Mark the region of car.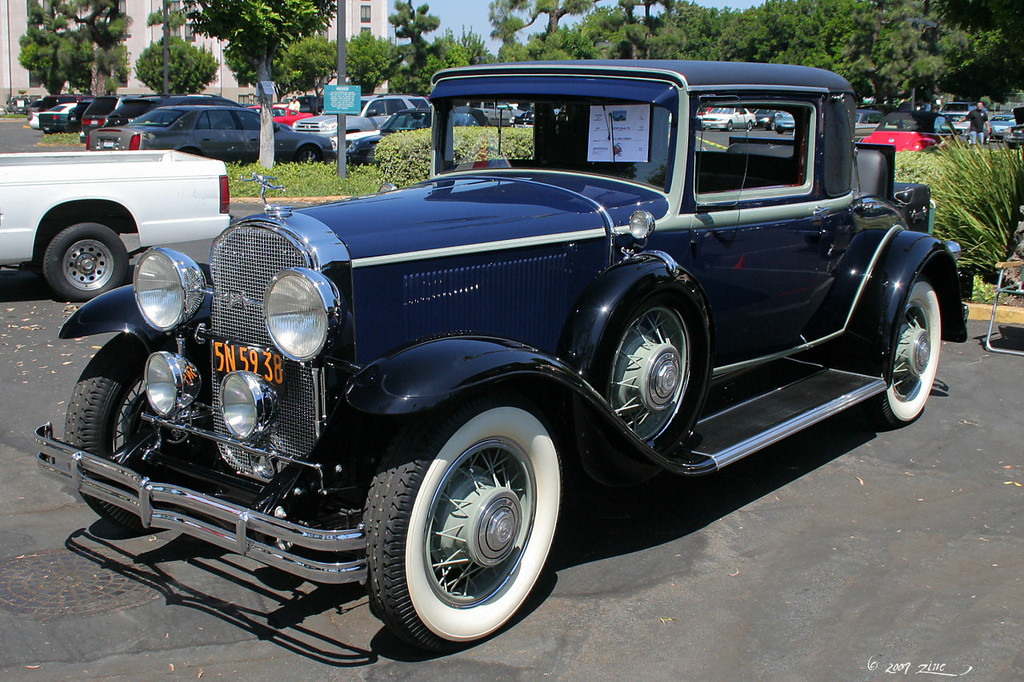
Region: BBox(38, 56, 973, 655).
